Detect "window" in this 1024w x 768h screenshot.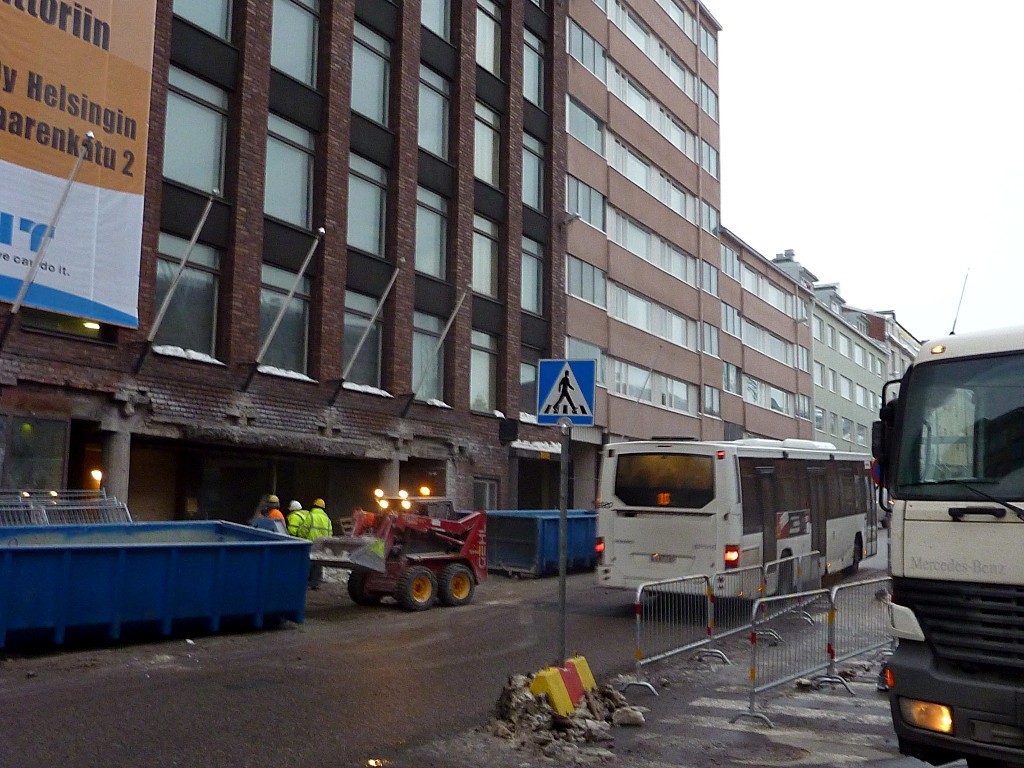
Detection: region(406, 290, 457, 410).
